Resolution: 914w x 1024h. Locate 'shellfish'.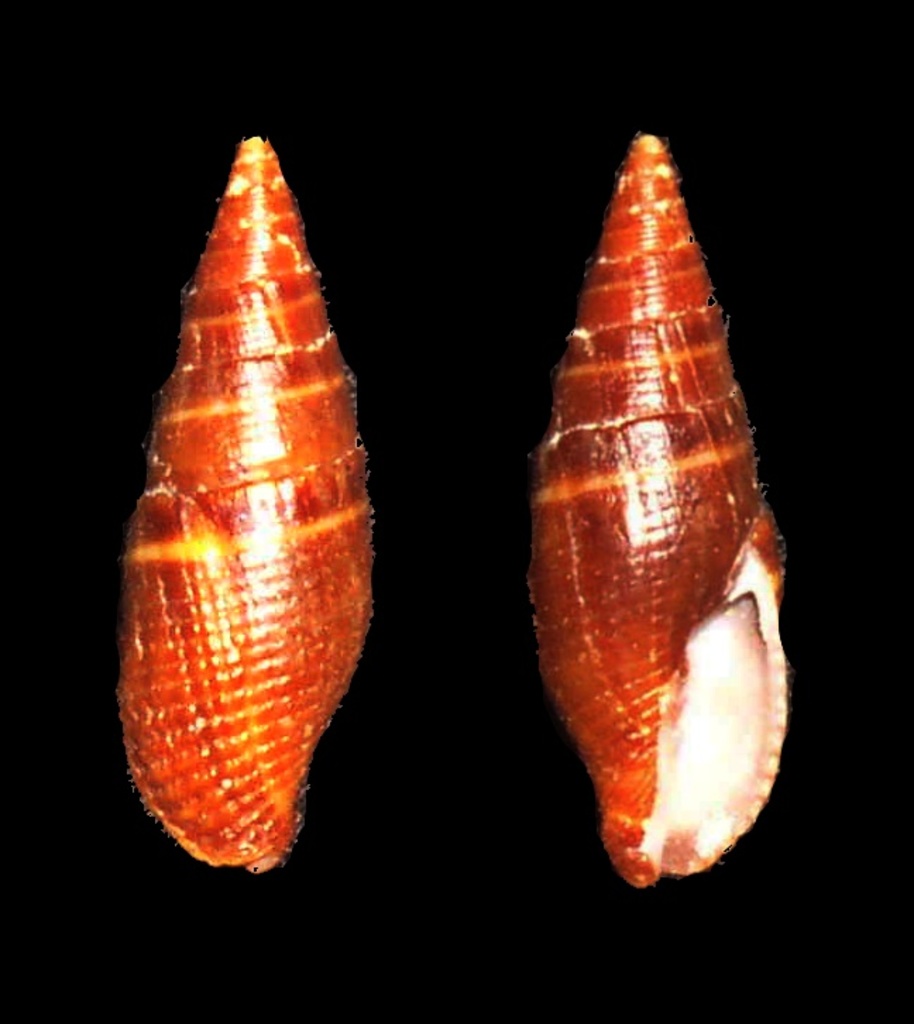
107 140 375 882.
